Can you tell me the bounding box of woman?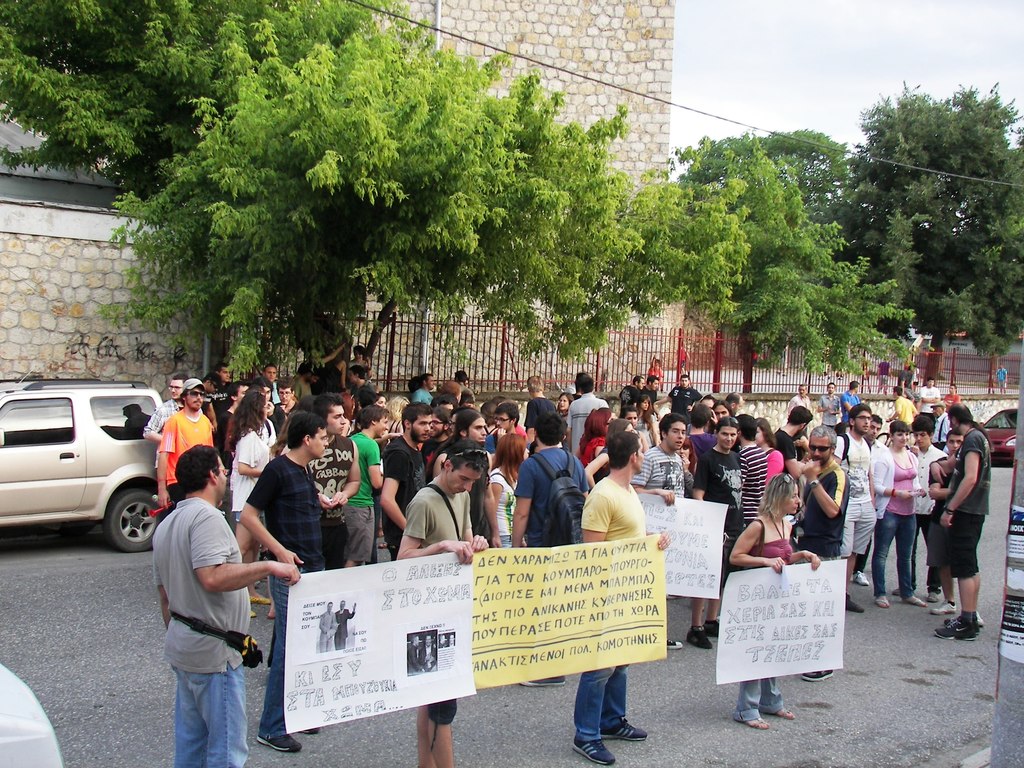
575/405/614/467.
